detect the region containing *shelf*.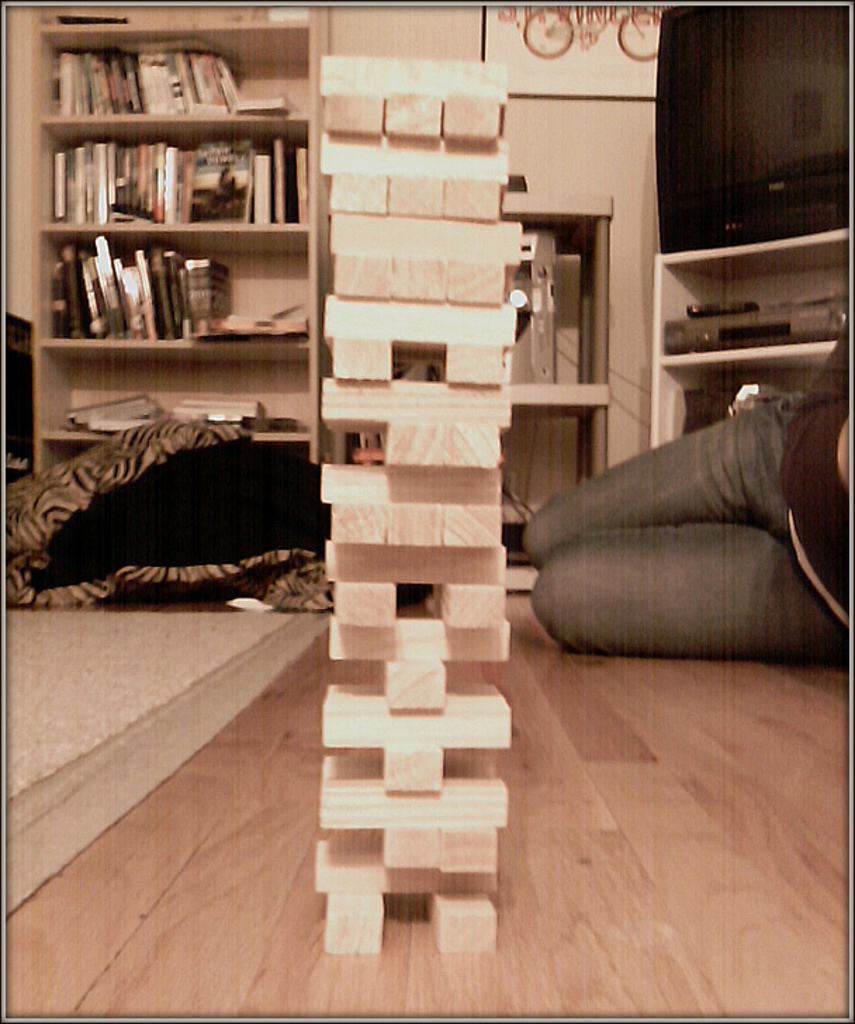
<region>45, 339, 316, 471</region>.
